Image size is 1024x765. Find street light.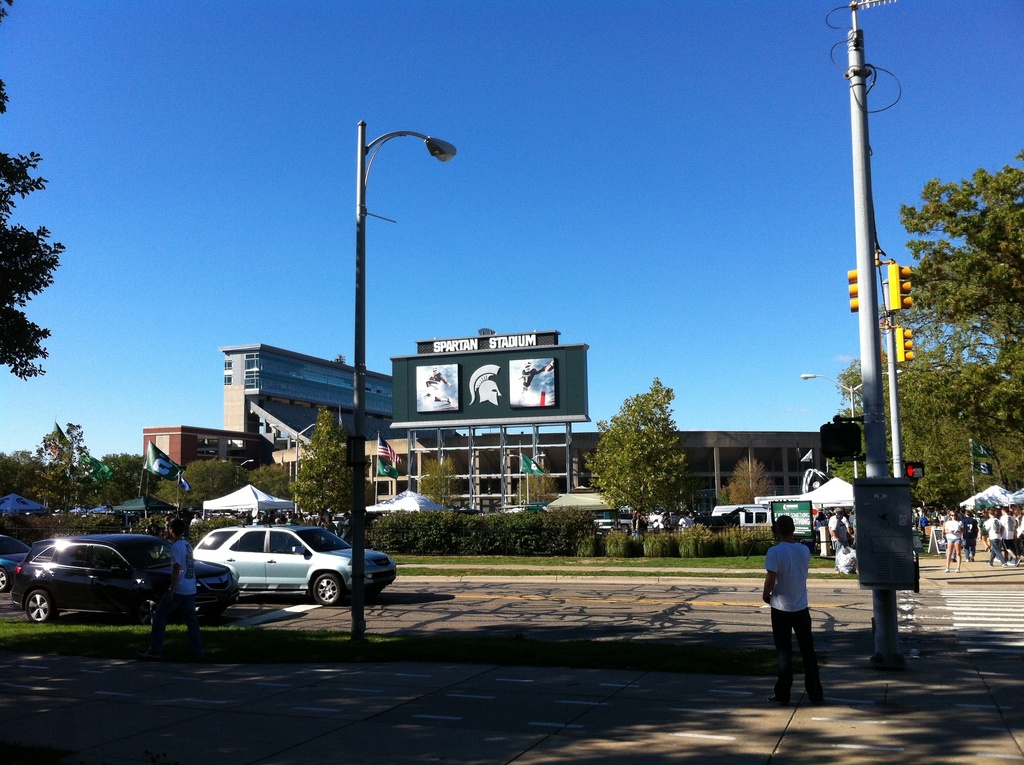
504 454 548 508.
